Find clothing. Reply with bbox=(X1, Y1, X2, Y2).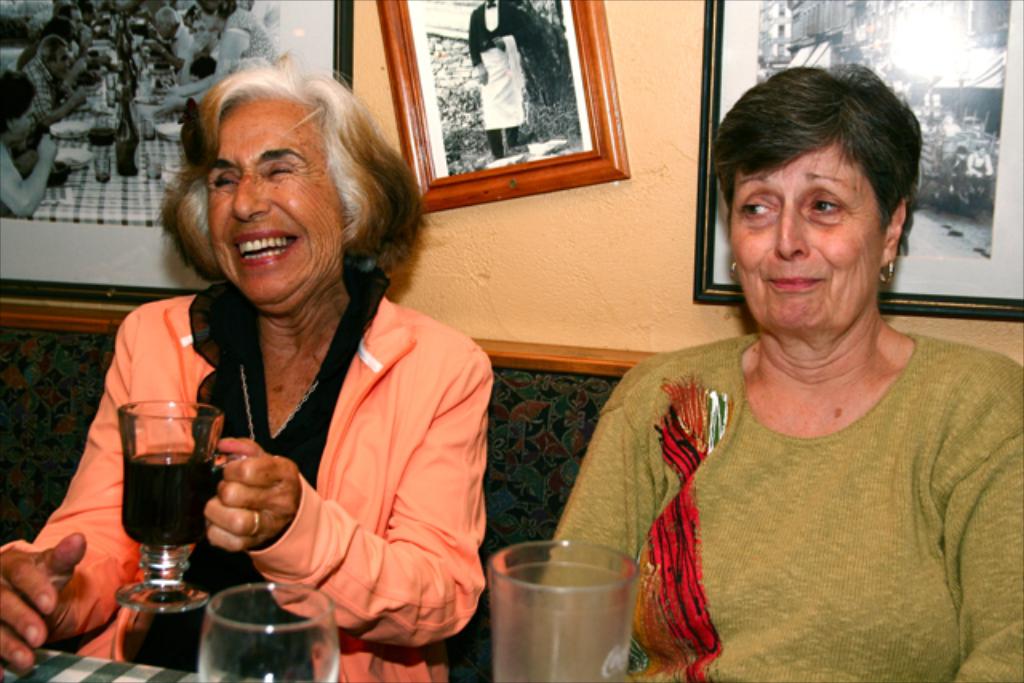
bbox=(469, 0, 534, 160).
